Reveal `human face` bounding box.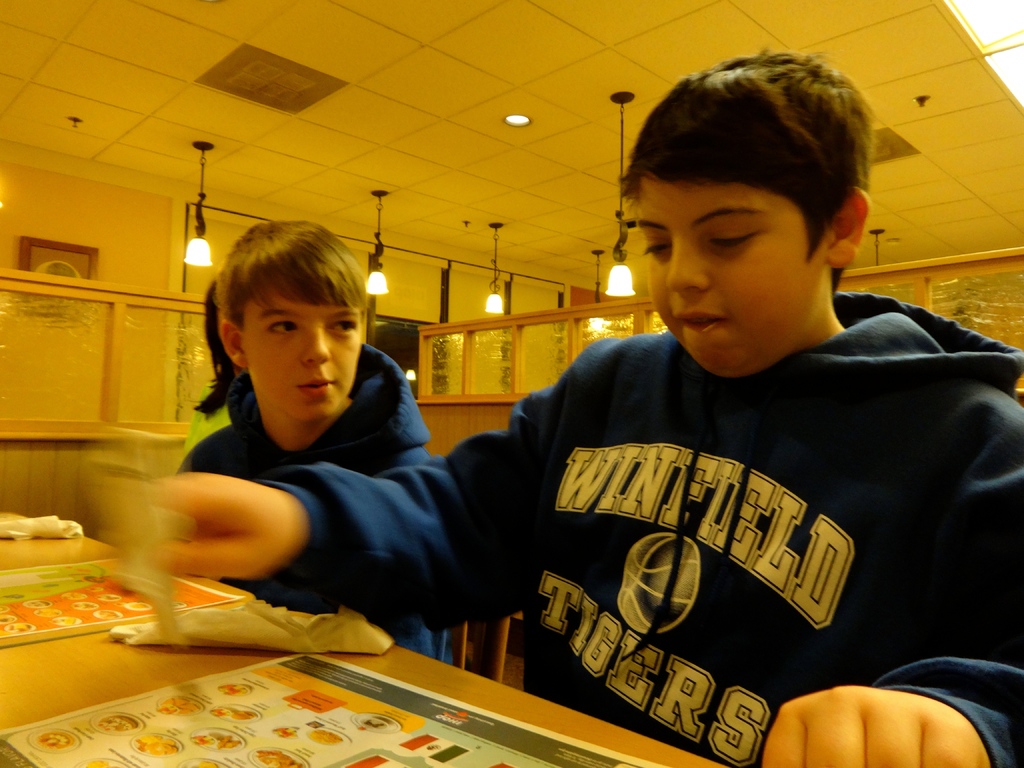
Revealed: (left=643, top=166, right=819, bottom=393).
